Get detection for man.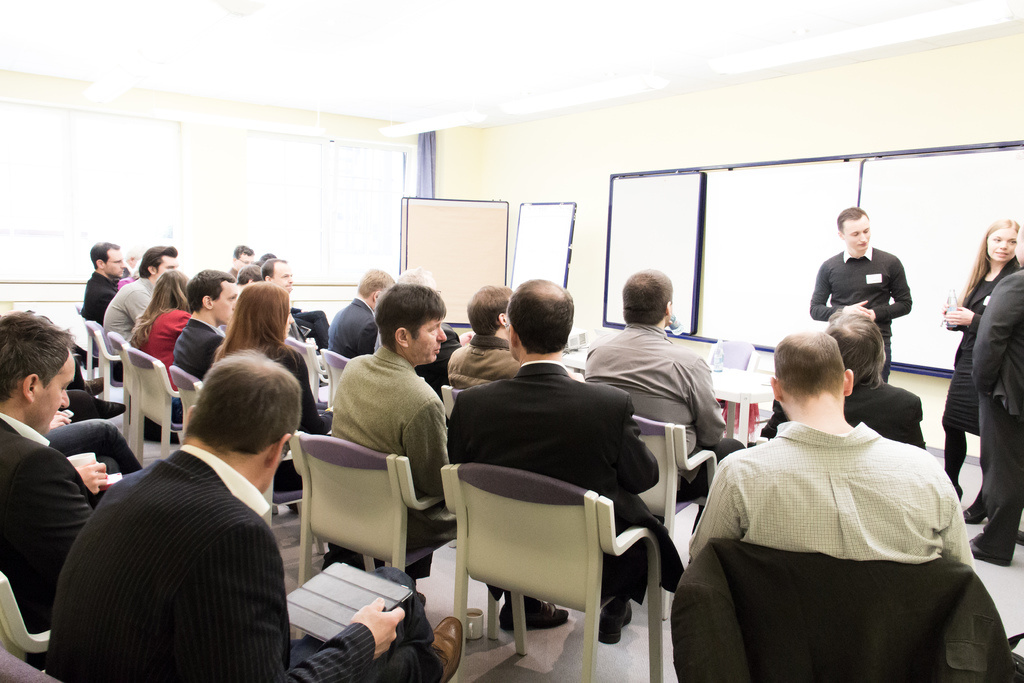
Detection: x1=66 y1=386 x2=126 y2=420.
